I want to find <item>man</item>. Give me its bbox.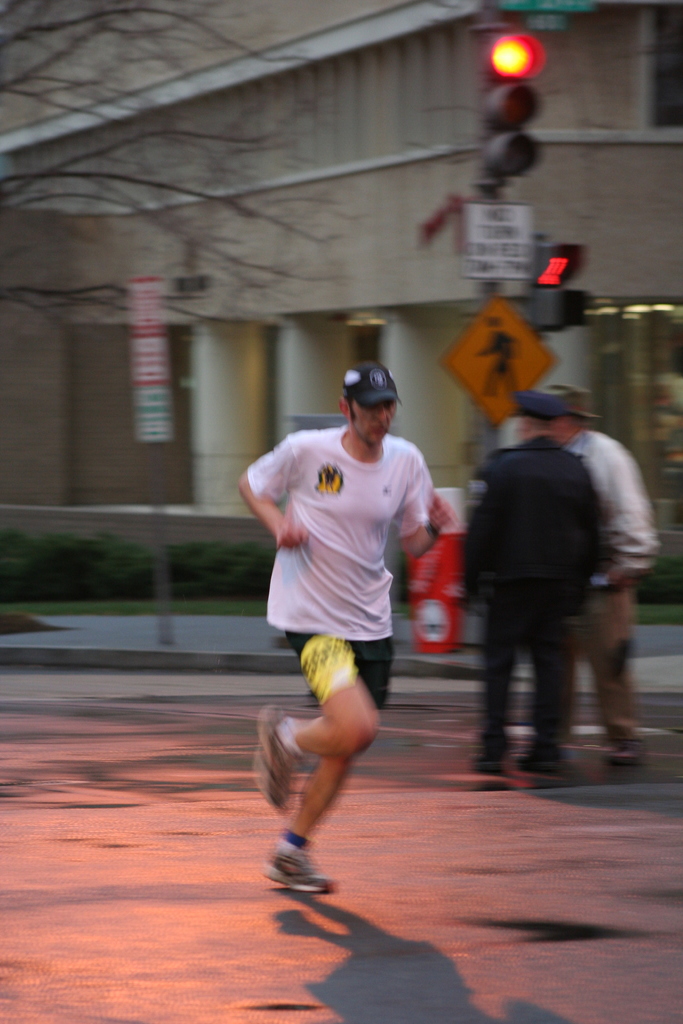
(455,392,625,777).
